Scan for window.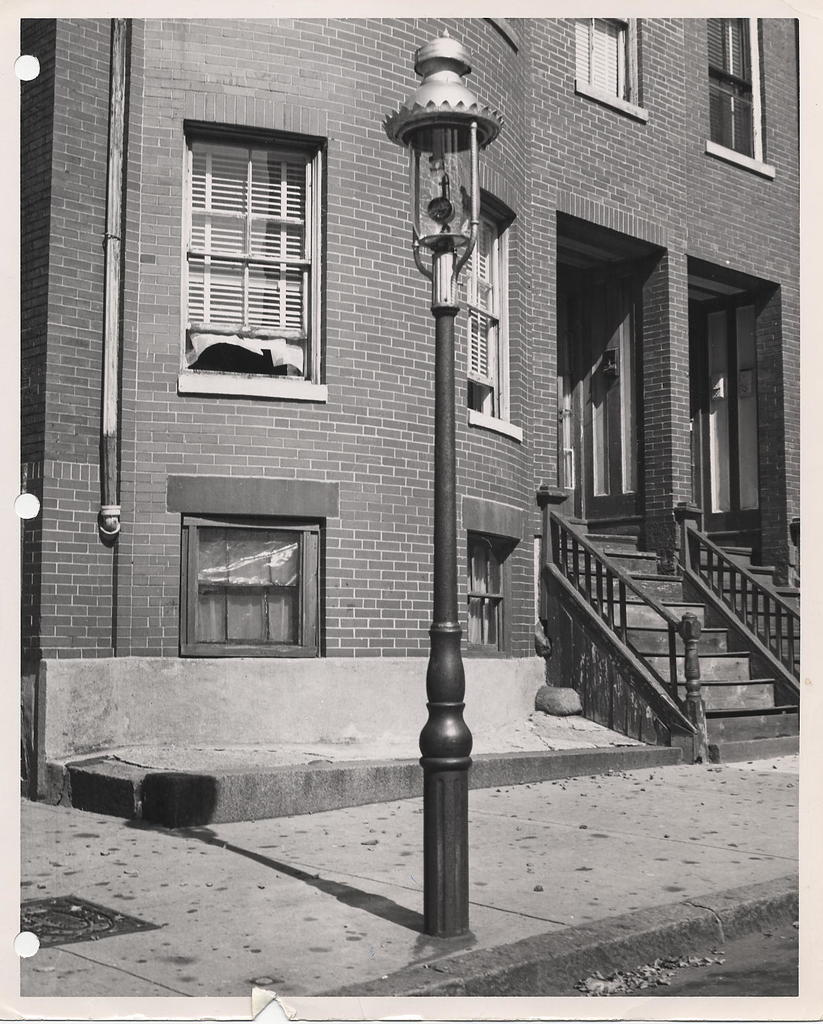
Scan result: 575, 21, 642, 116.
